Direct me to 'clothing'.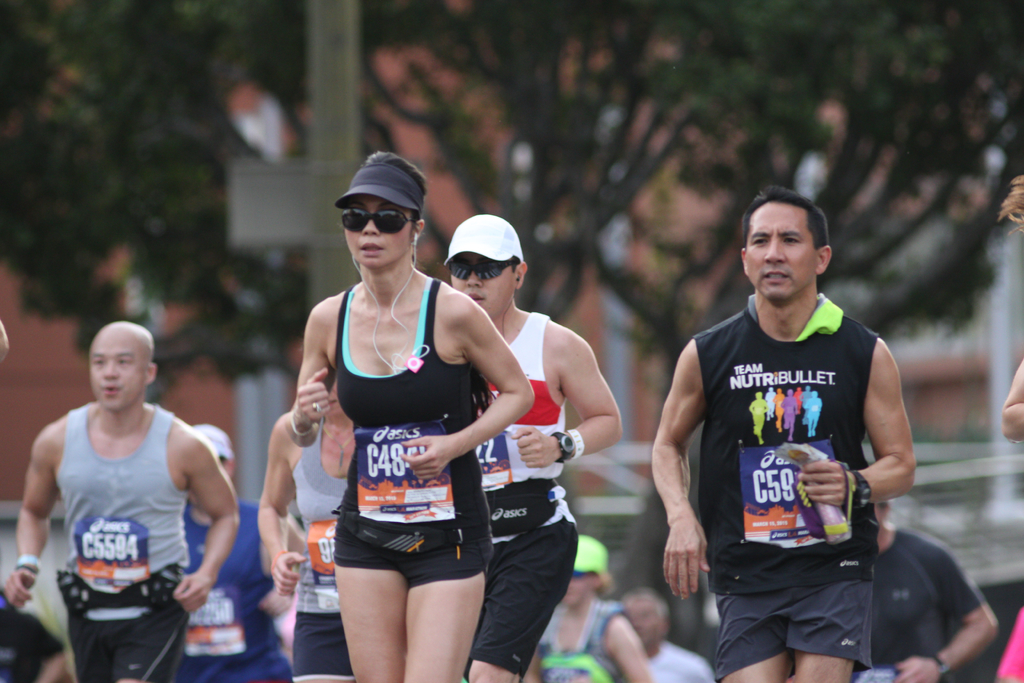
Direction: 181,498,300,682.
